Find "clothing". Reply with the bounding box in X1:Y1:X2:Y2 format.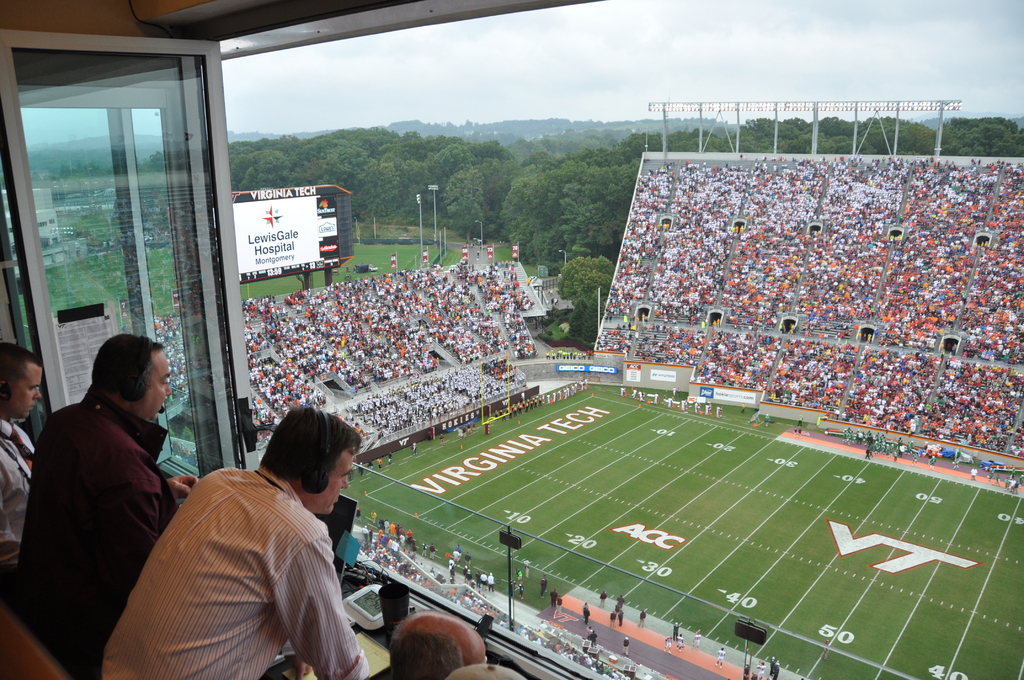
585:633:597:644.
